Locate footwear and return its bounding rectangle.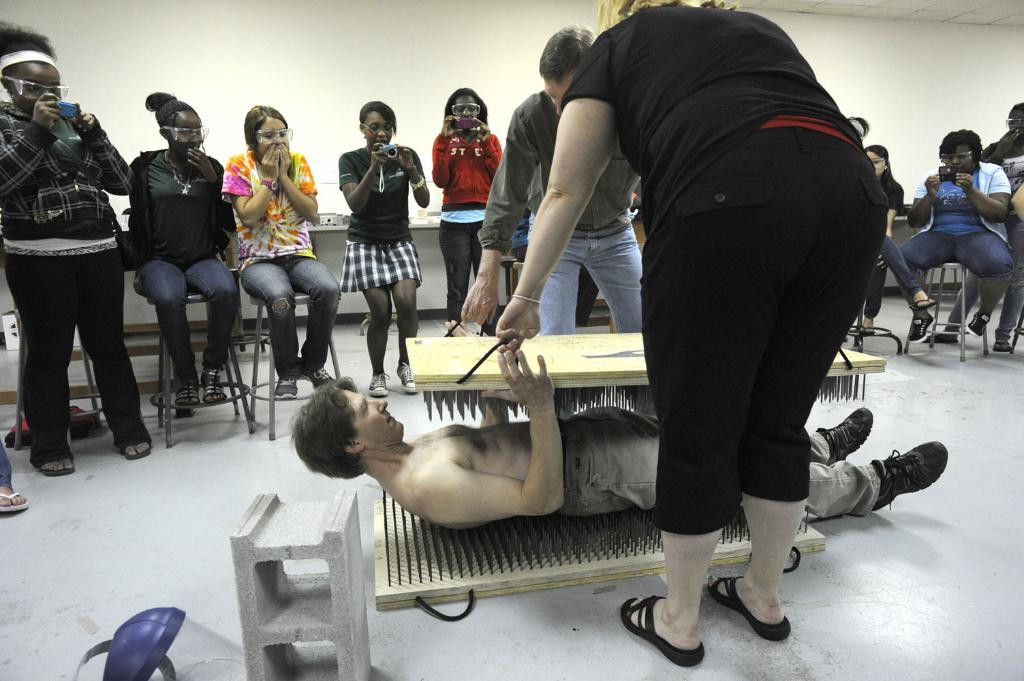
locate(110, 430, 172, 461).
